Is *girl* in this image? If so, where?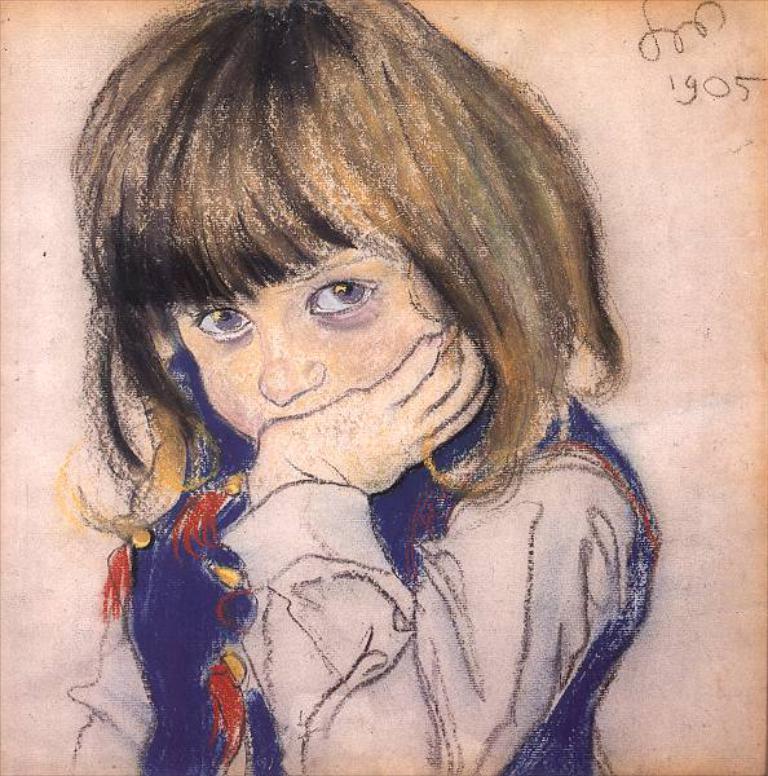
Yes, at x1=66, y1=0, x2=663, y2=775.
